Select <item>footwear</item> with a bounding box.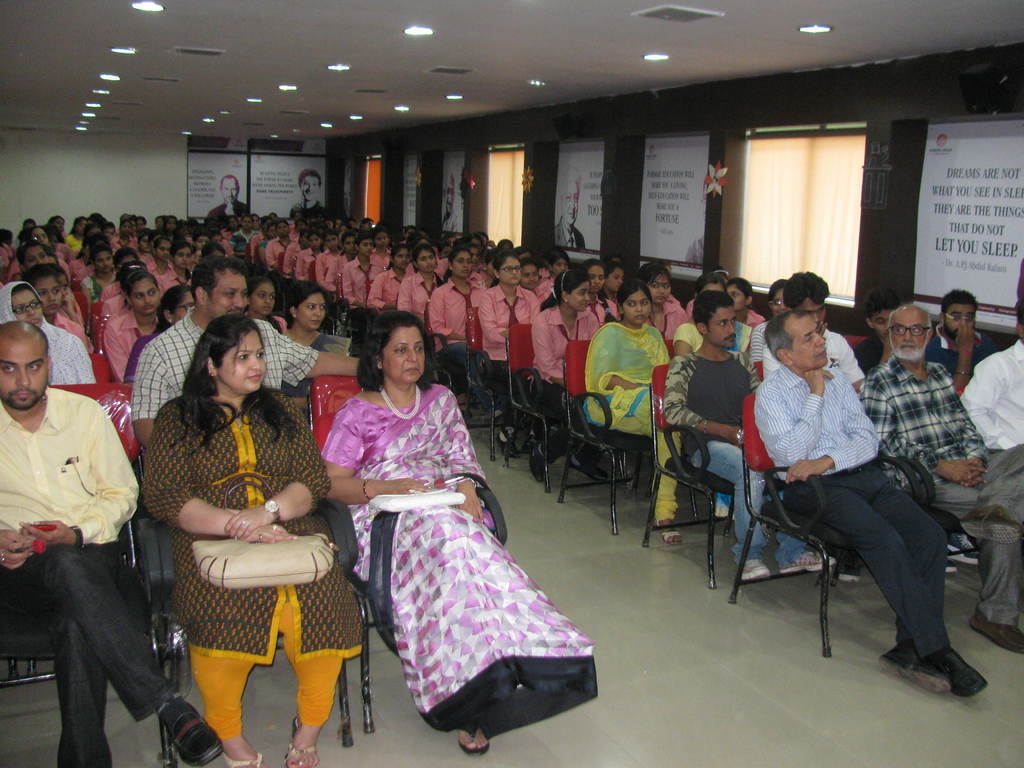
left=231, top=743, right=271, bottom=767.
